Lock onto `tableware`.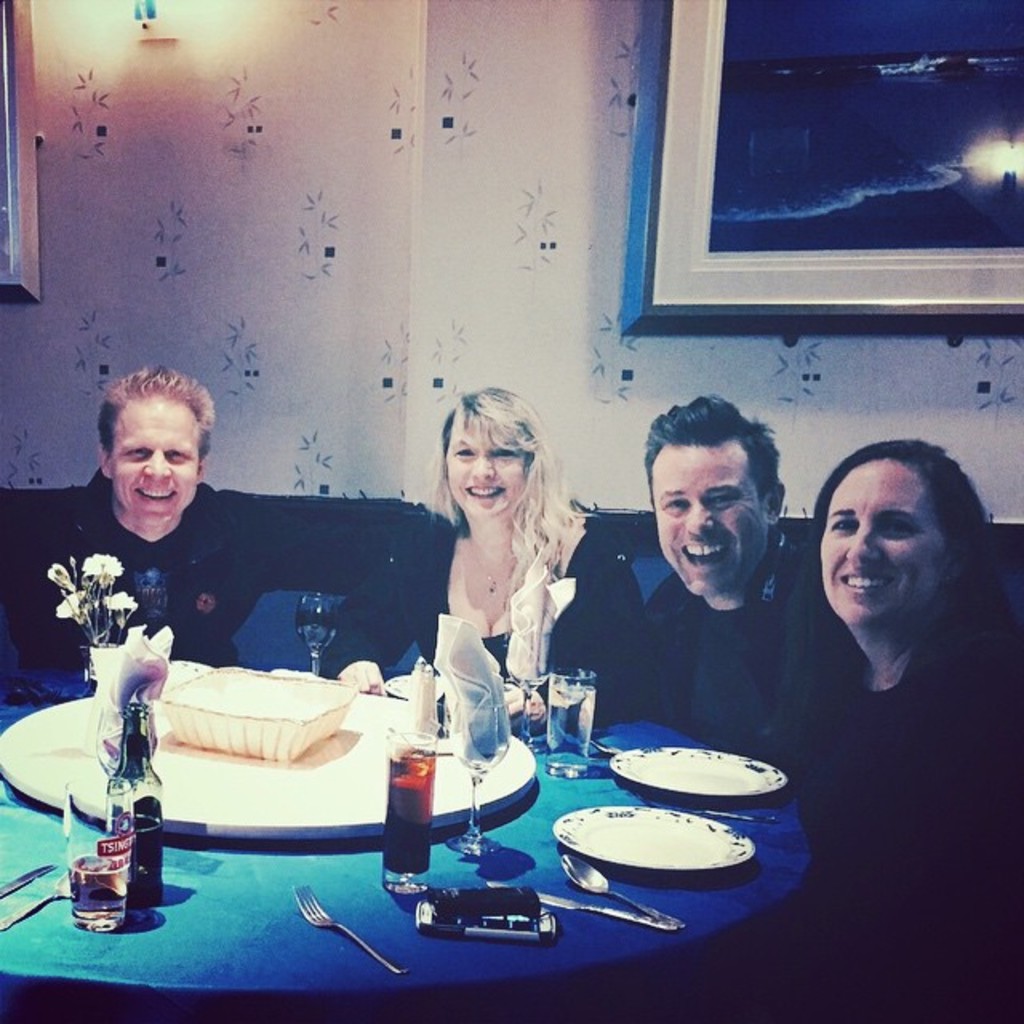
Locked: detection(386, 662, 517, 712).
